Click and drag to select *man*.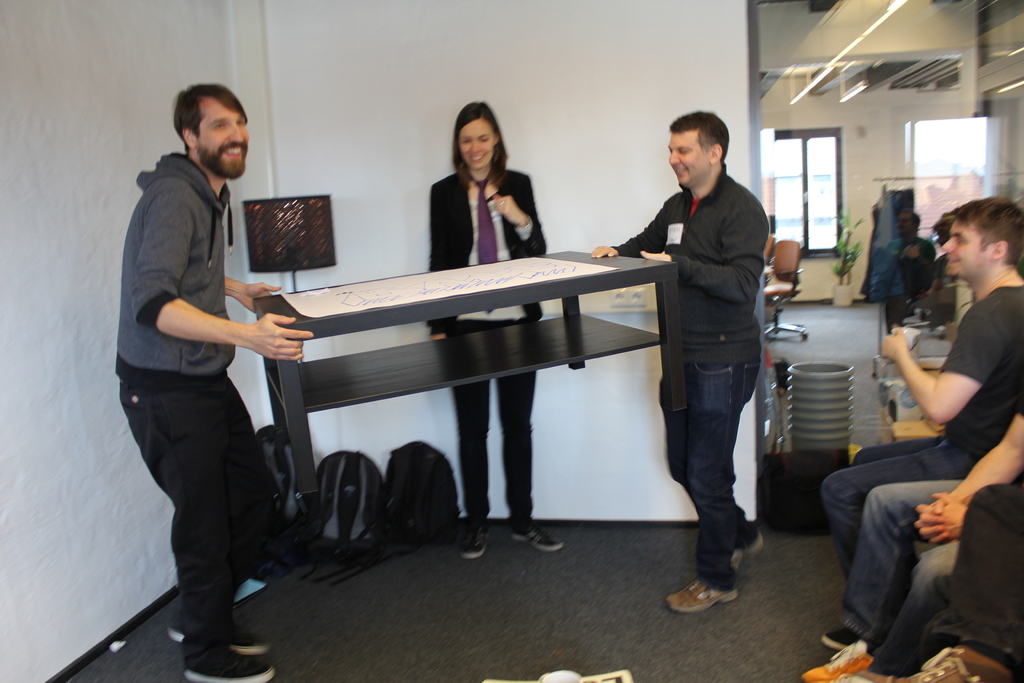
Selection: bbox(637, 106, 796, 604).
